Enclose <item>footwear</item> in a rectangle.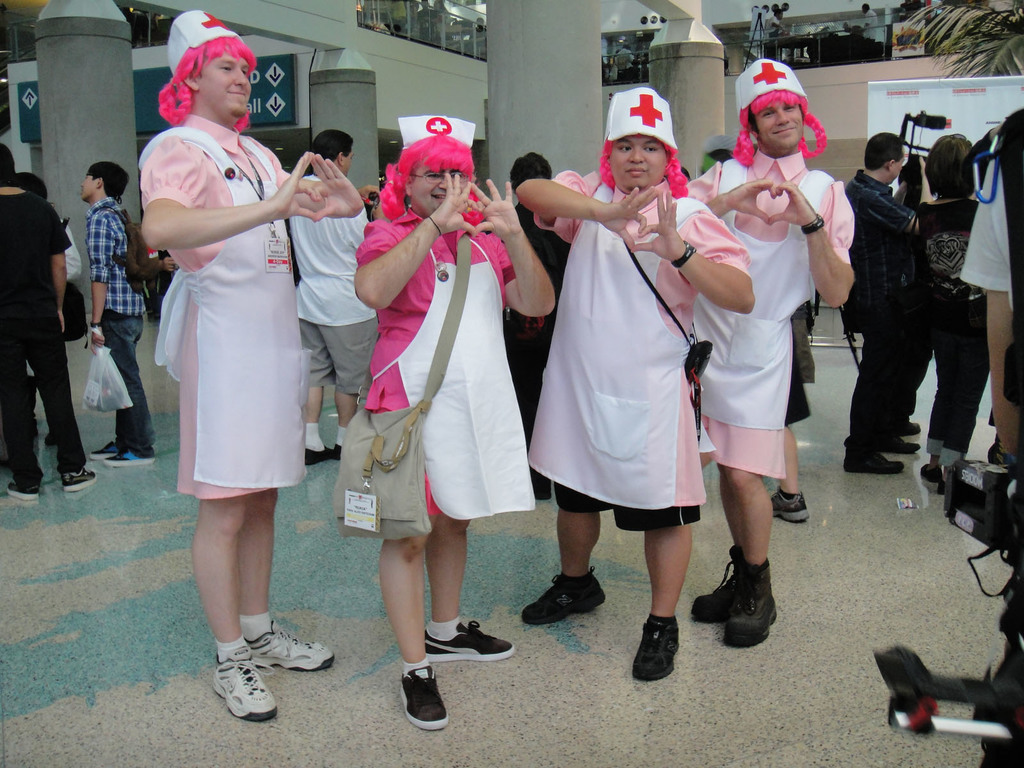
941 482 948 495.
